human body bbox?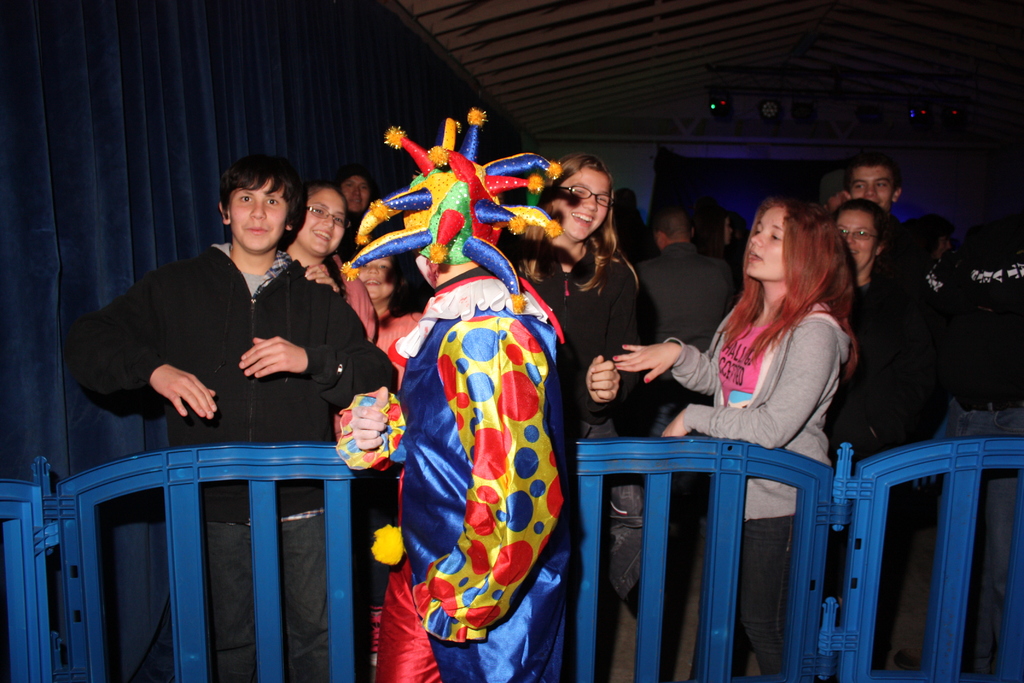
box(659, 151, 854, 529)
